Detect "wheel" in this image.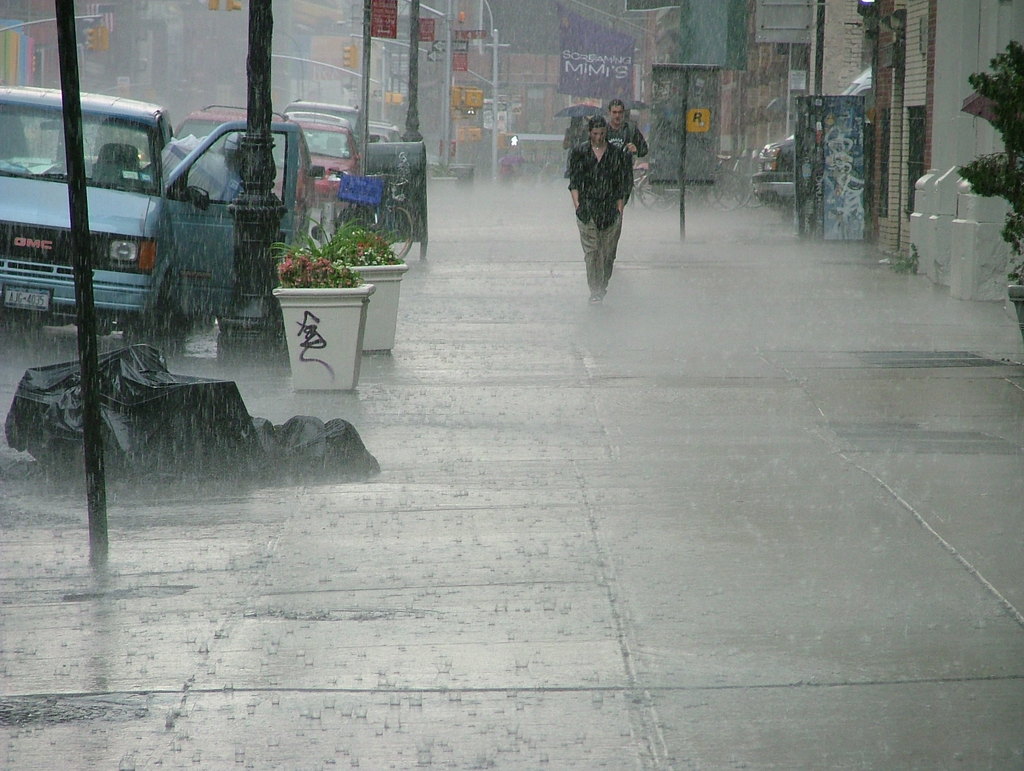
Detection: rect(720, 172, 746, 214).
